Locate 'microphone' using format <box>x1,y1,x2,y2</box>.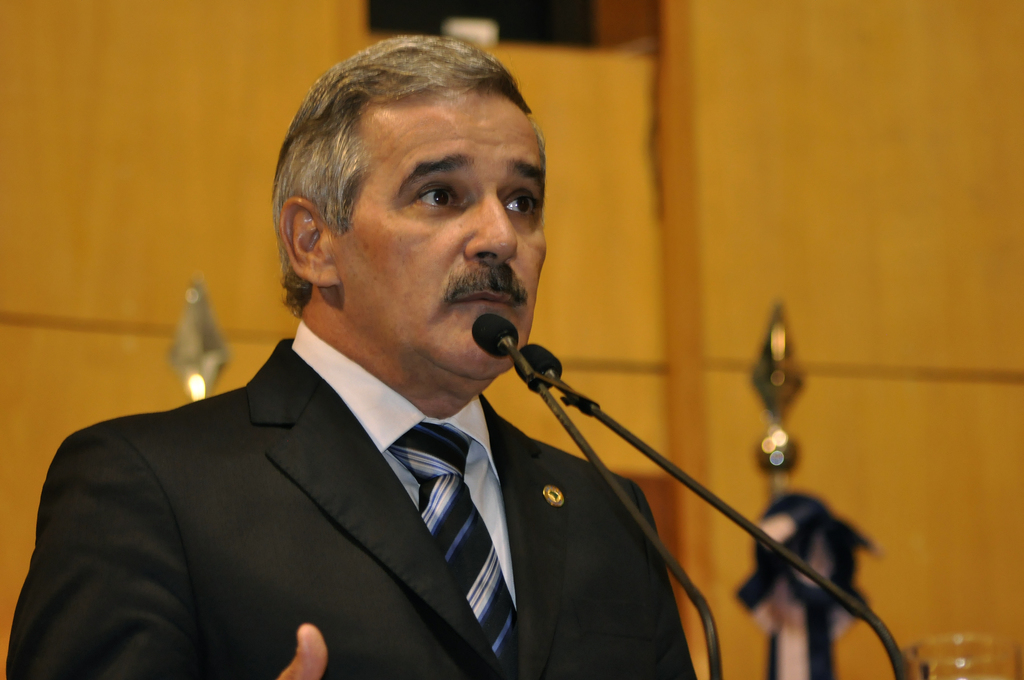
<box>513,341,911,679</box>.
